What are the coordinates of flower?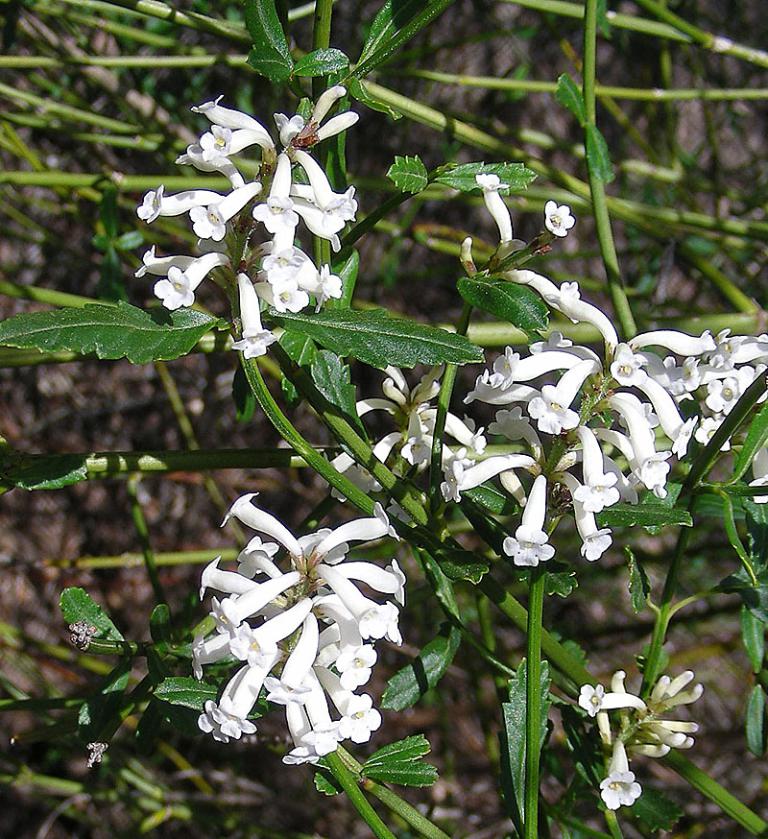
x1=544, y1=197, x2=573, y2=237.
